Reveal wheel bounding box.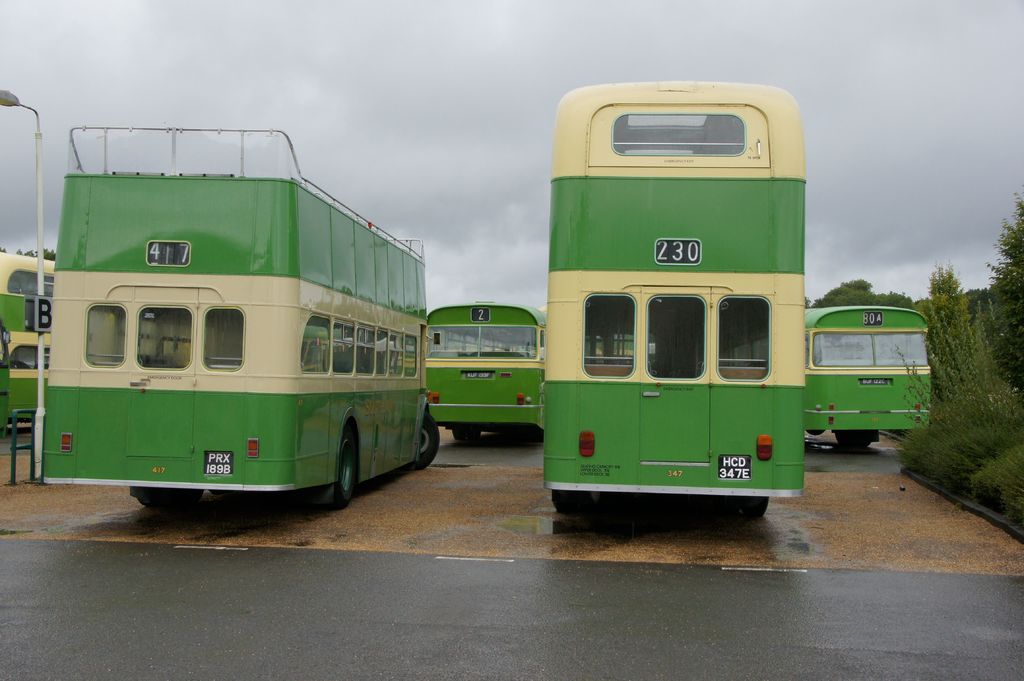
Revealed: <bbox>740, 495, 769, 522</bbox>.
